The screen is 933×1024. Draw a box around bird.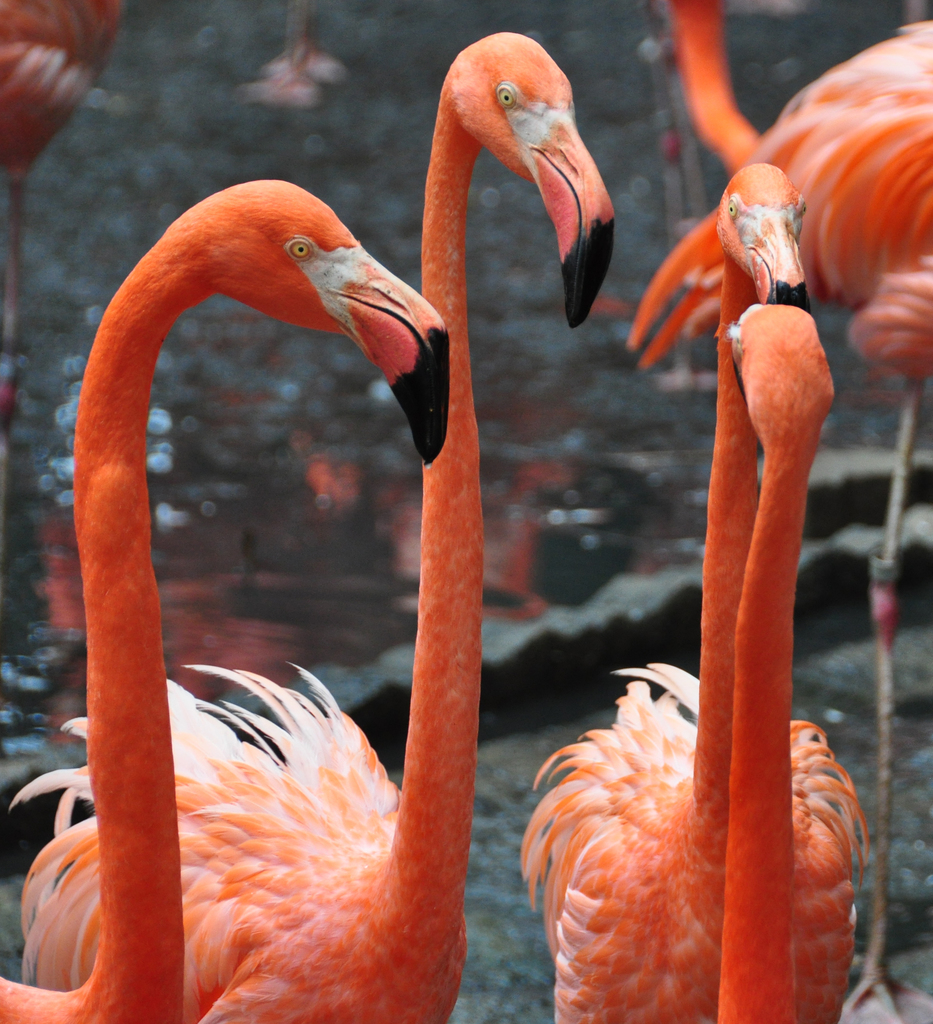
crop(7, 33, 618, 1023).
